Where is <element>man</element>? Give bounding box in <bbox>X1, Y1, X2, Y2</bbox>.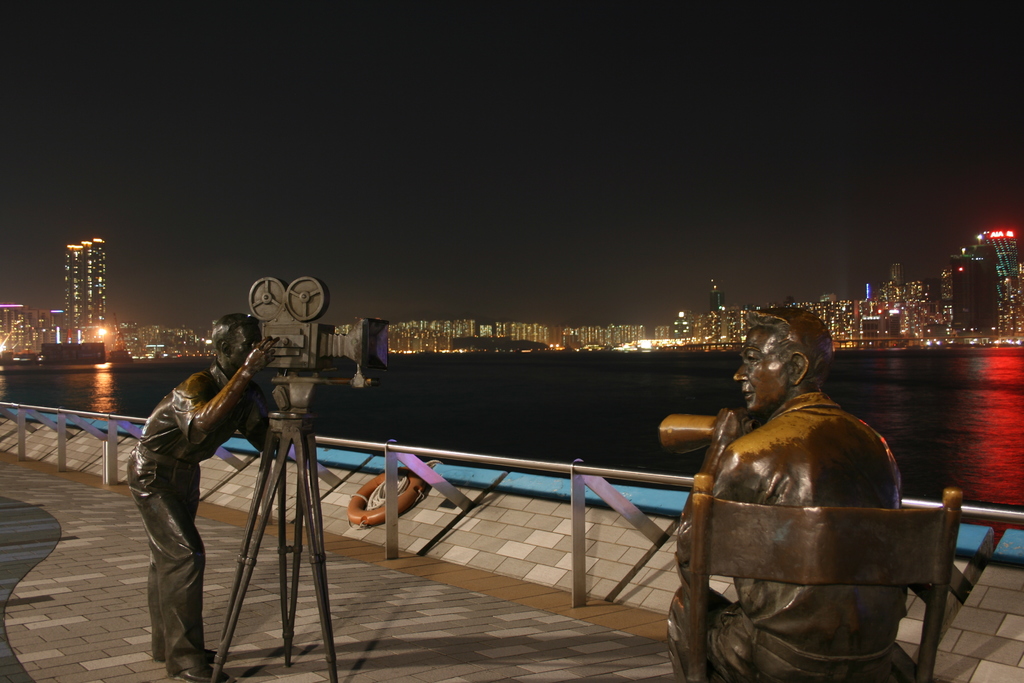
<bbox>125, 315, 286, 682</bbox>.
